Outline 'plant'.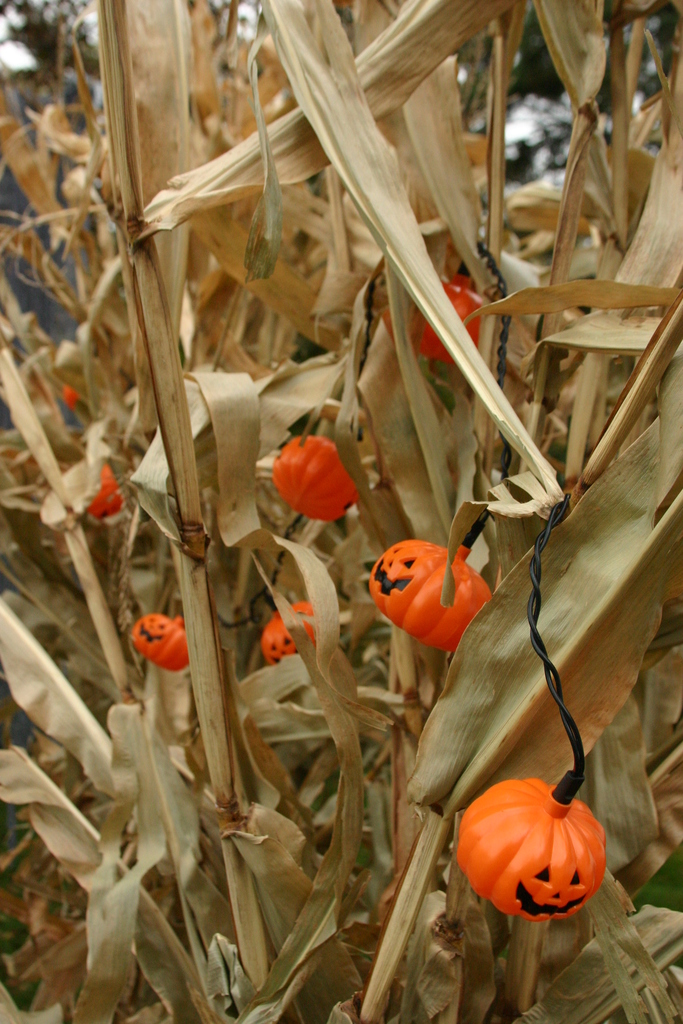
Outline: [0,0,682,1022].
